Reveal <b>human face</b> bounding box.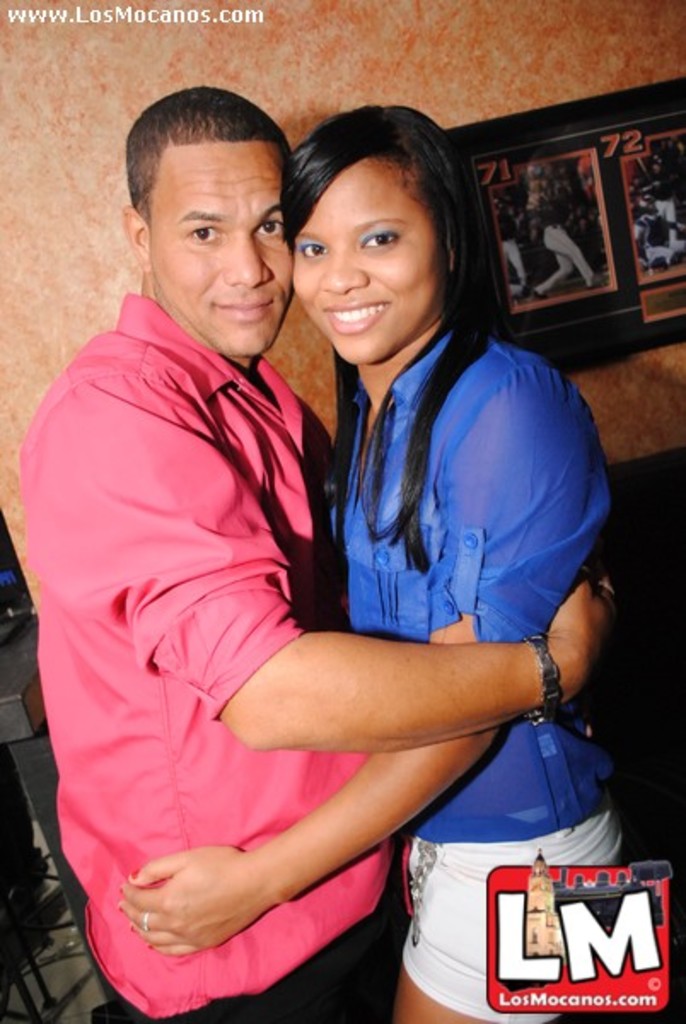
Revealed: (295, 169, 451, 367).
